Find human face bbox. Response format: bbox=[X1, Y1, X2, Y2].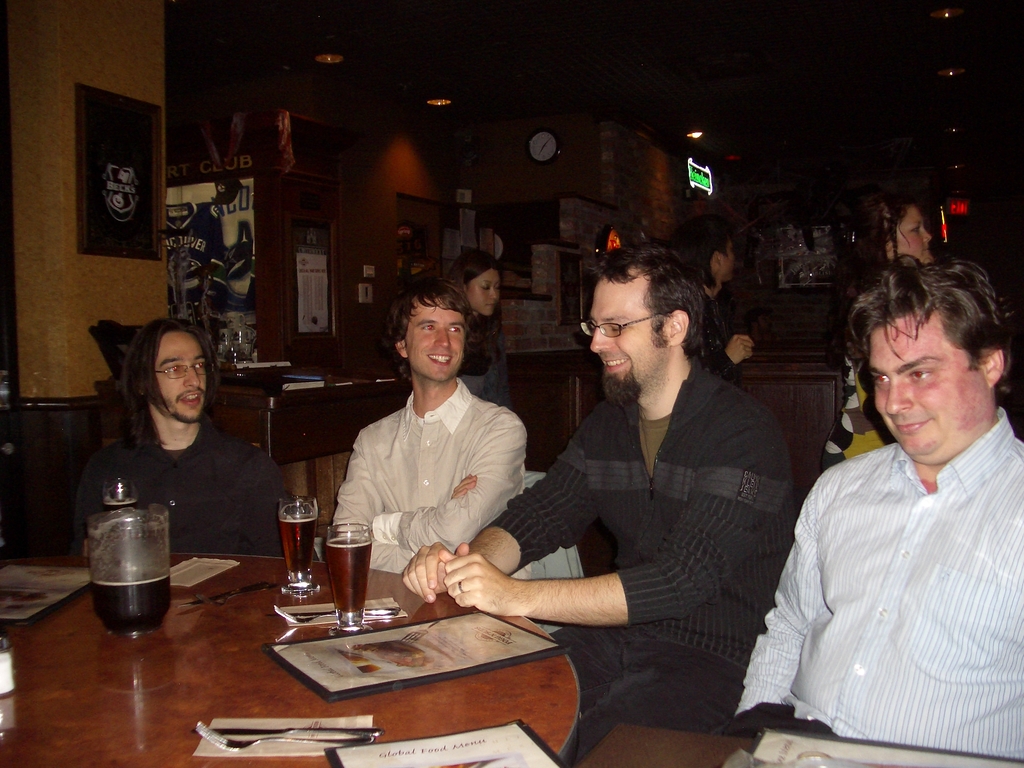
bbox=[148, 330, 207, 424].
